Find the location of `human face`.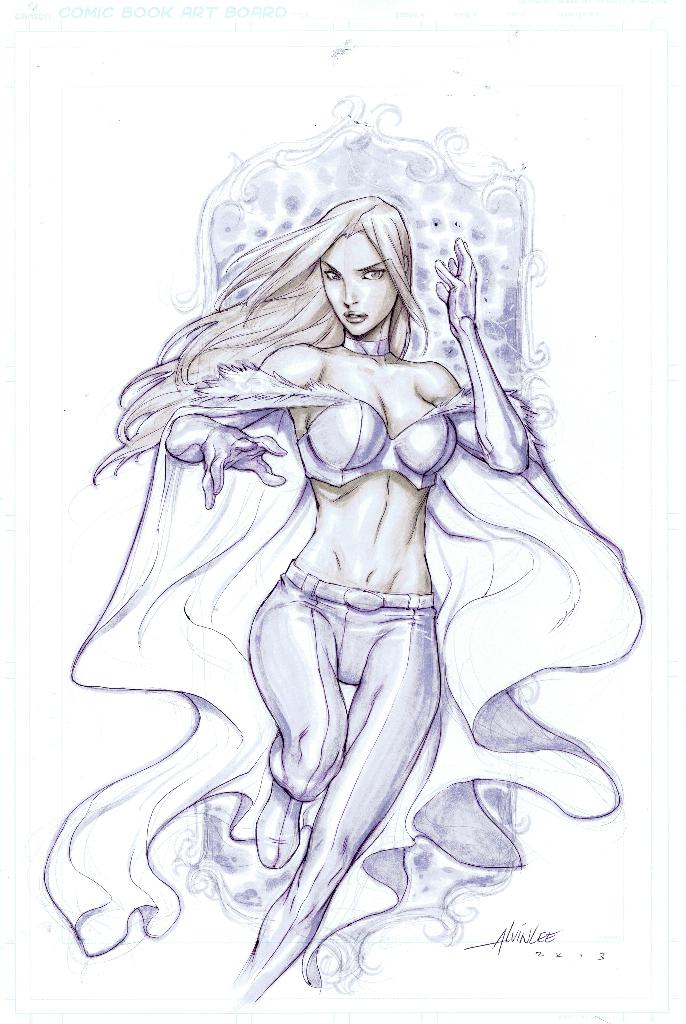
Location: rect(322, 228, 397, 335).
